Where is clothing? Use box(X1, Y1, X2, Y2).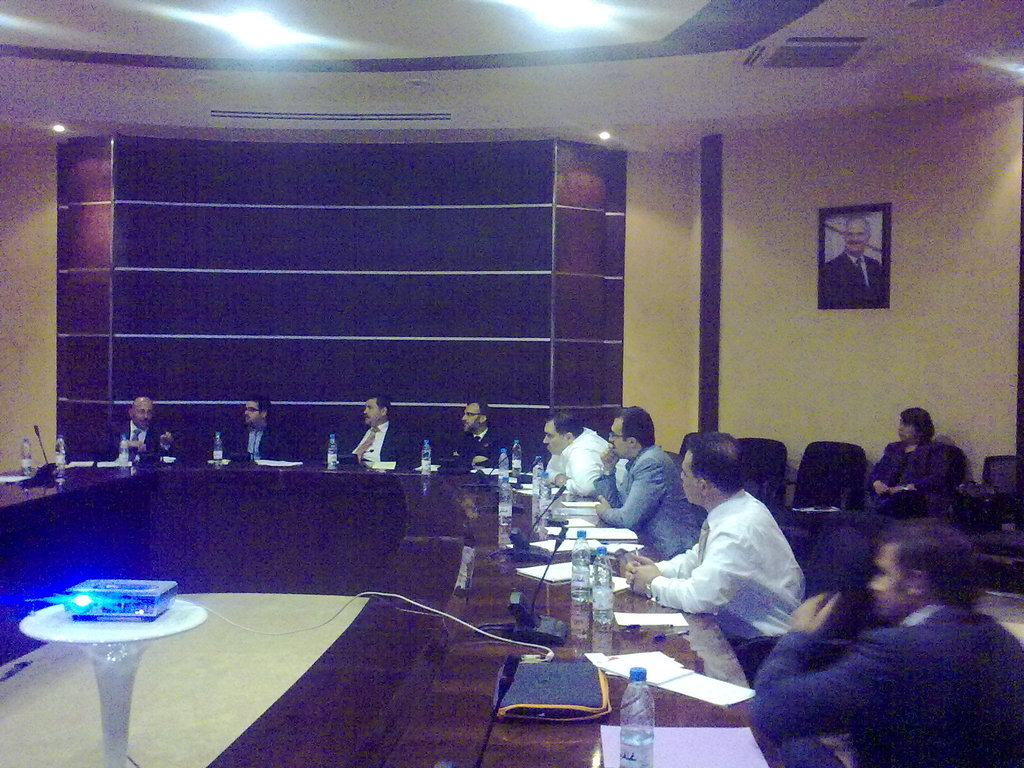
box(429, 431, 515, 473).
